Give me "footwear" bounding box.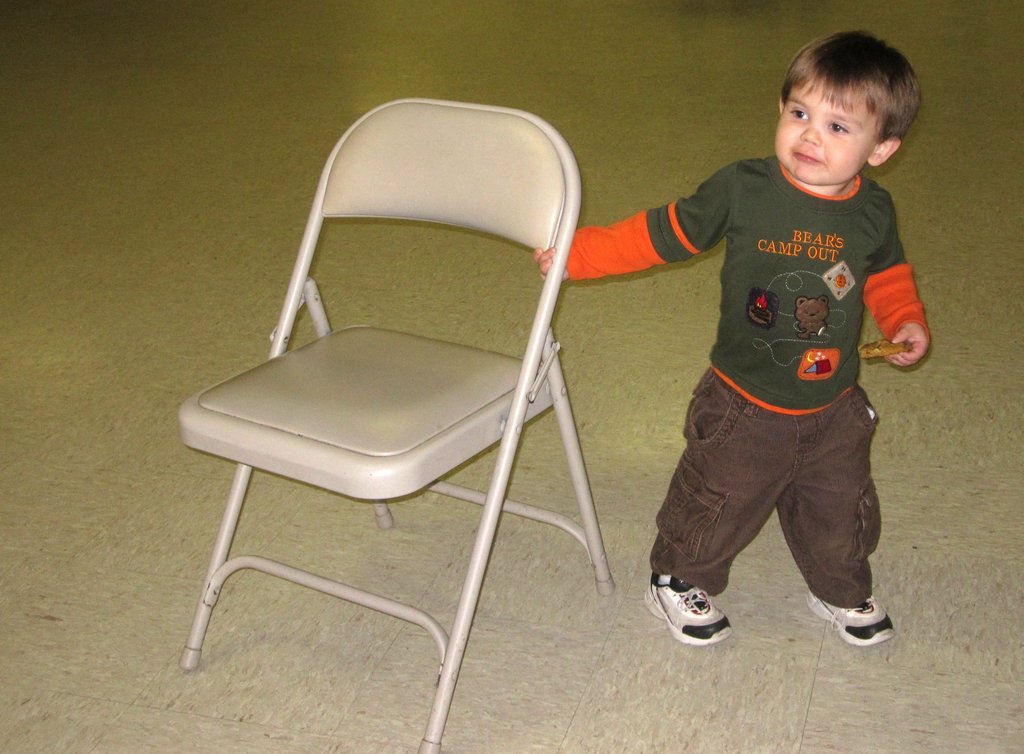
bbox=[643, 575, 731, 646].
